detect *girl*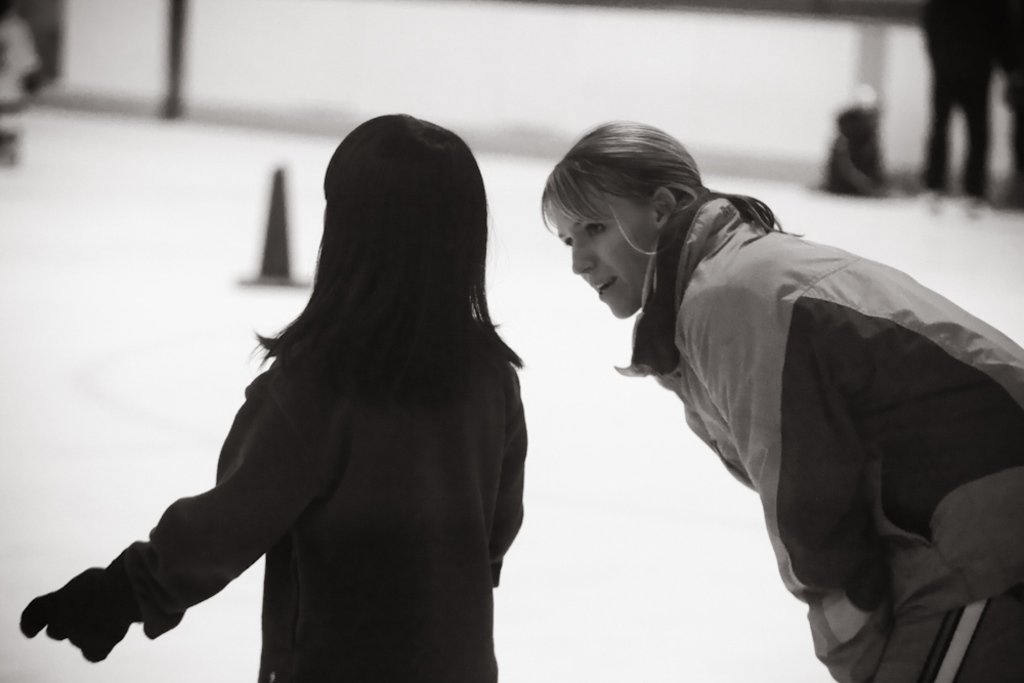
bbox=[536, 112, 1023, 682]
